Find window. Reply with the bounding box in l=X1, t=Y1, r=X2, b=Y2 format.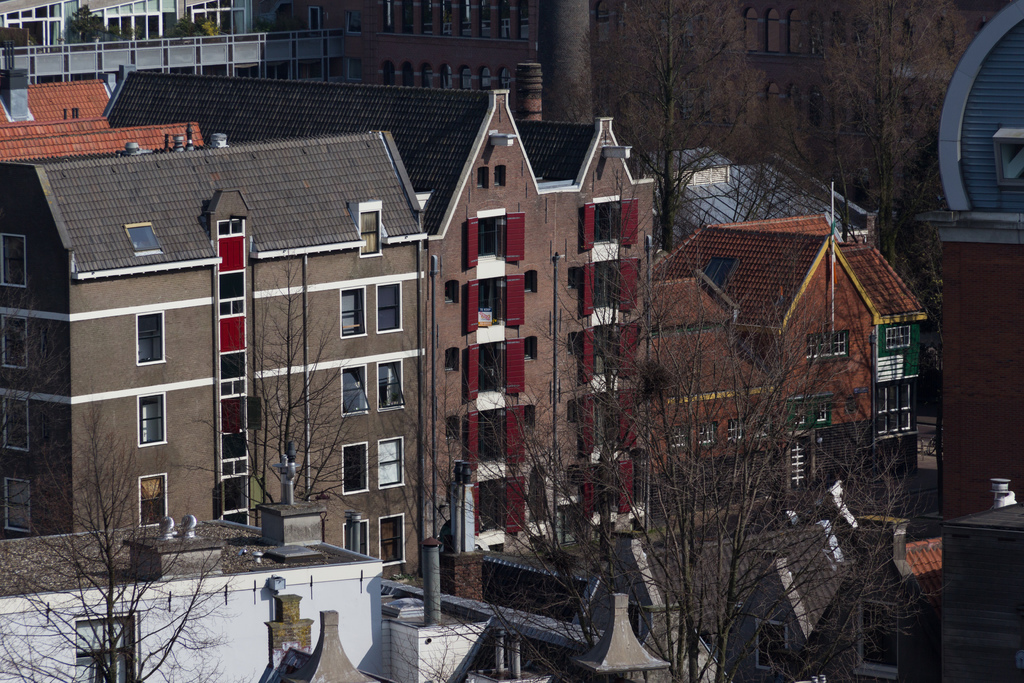
l=339, t=370, r=369, b=410.
